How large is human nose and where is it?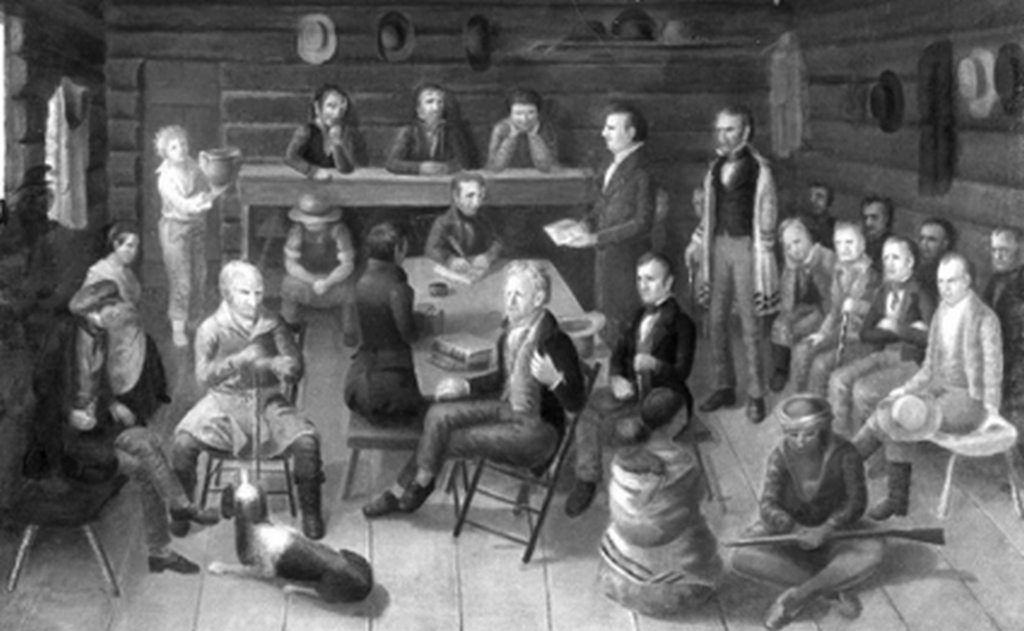
Bounding box: left=247, top=292, right=257, bottom=307.
